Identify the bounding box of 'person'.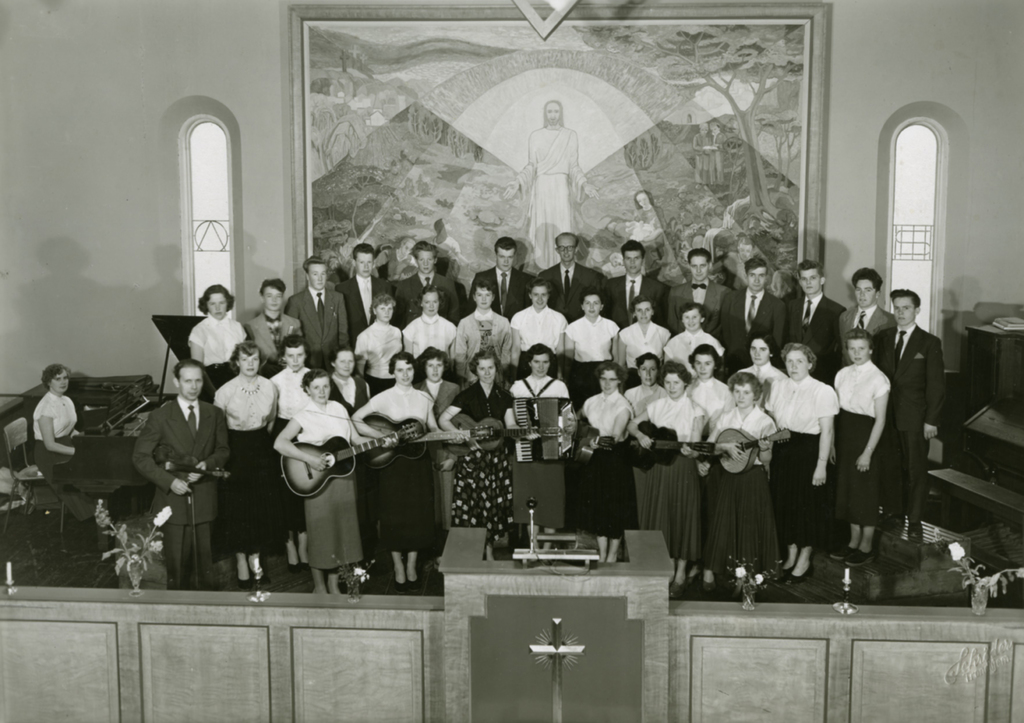
732, 258, 778, 366.
